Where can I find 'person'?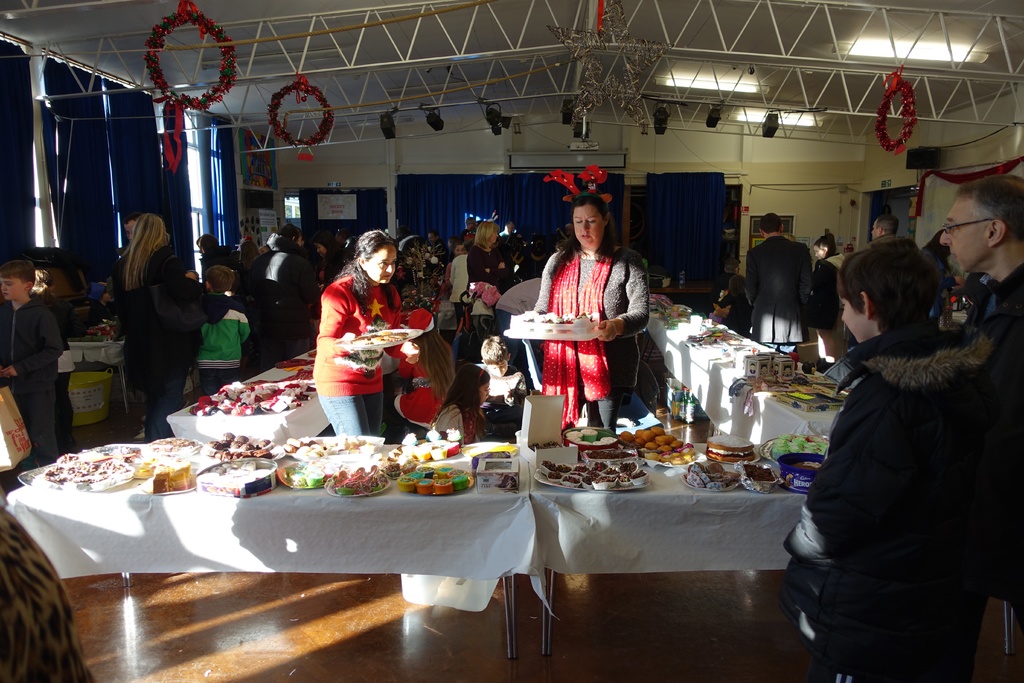
You can find it at x1=931 y1=169 x2=1023 y2=607.
